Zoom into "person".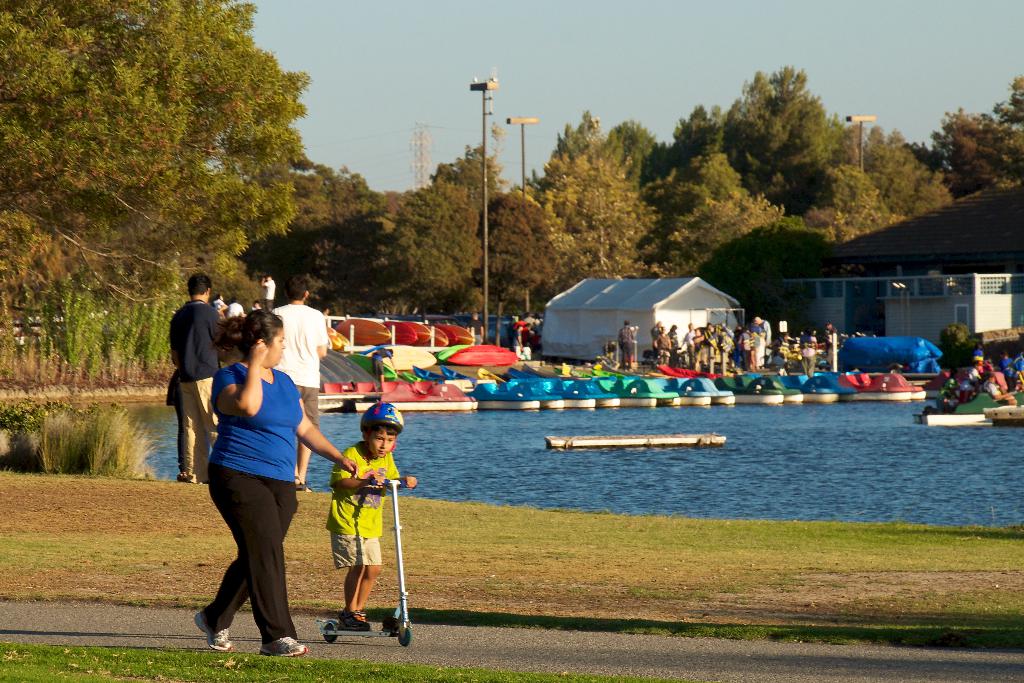
Zoom target: [left=662, top=324, right=680, bottom=364].
